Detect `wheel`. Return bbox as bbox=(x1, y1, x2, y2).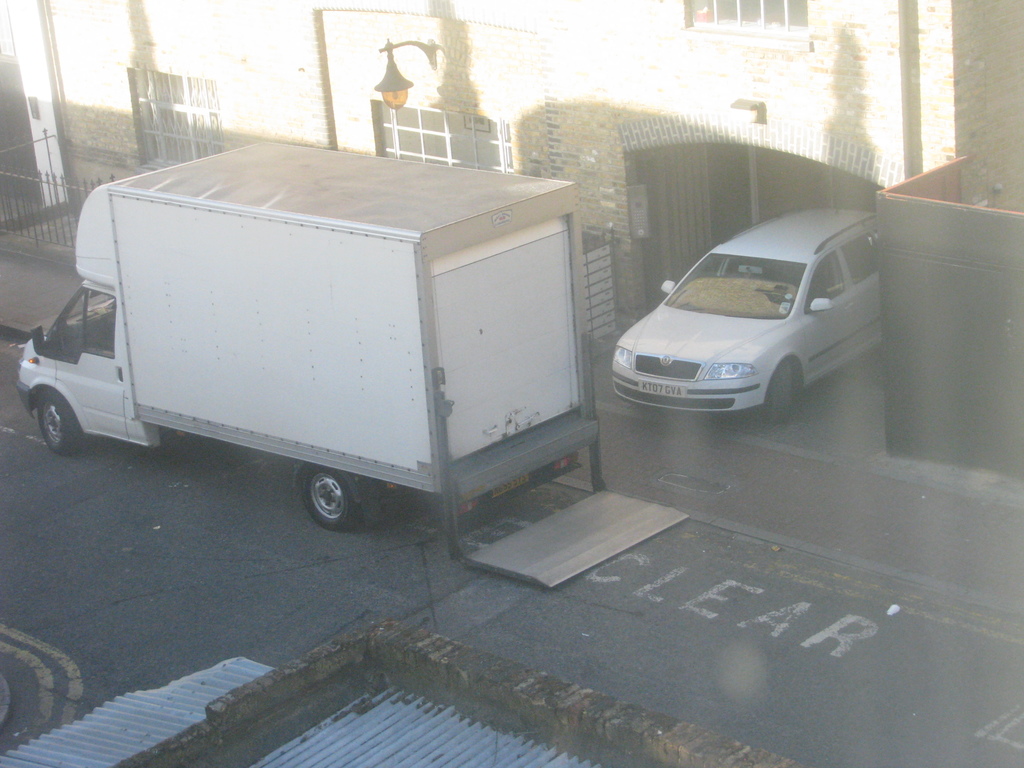
bbox=(300, 466, 361, 532).
